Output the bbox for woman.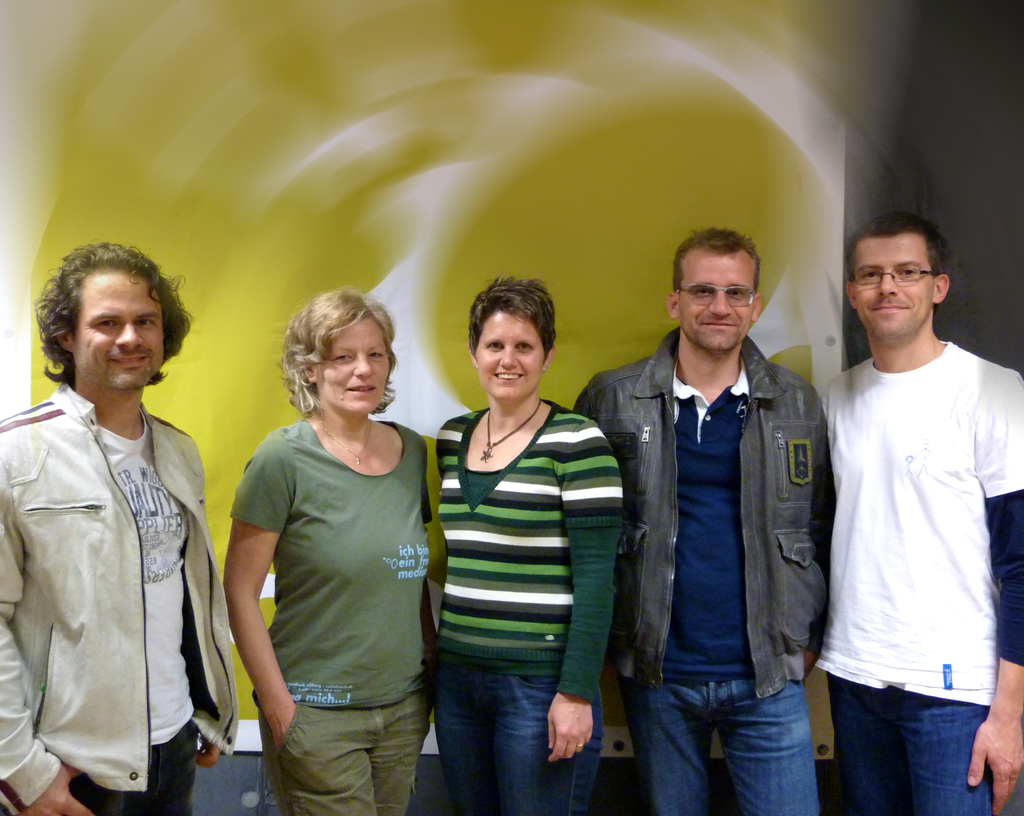
<box>435,277,627,815</box>.
